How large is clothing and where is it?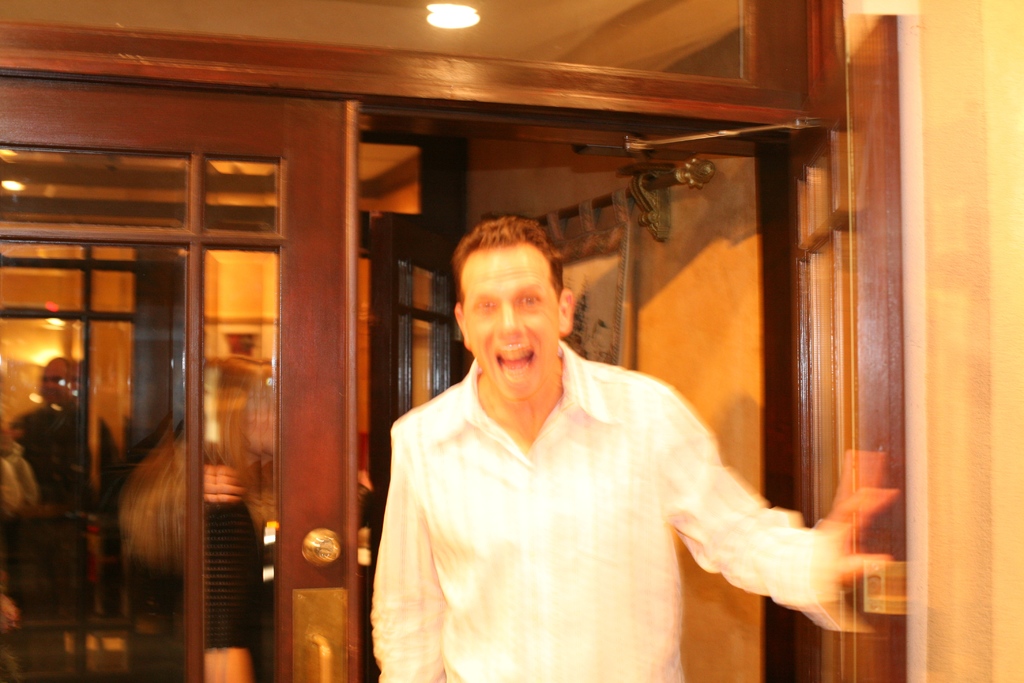
Bounding box: region(132, 514, 181, 682).
